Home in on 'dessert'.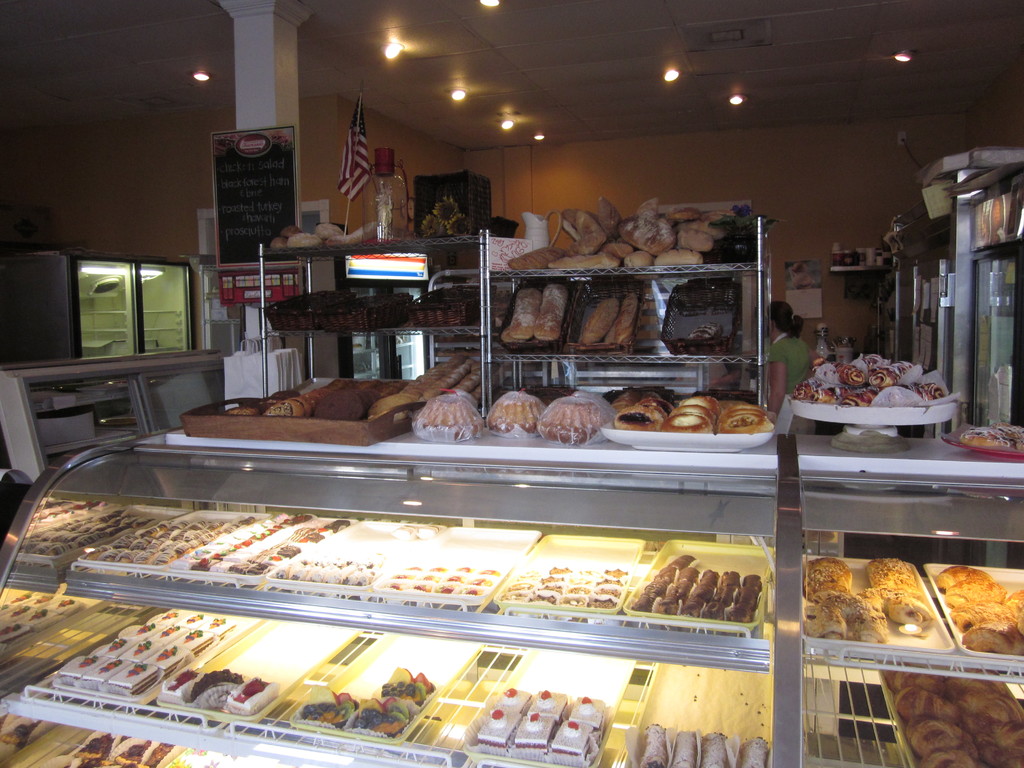
Homed in at <bbox>929, 568, 1023, 647</bbox>.
